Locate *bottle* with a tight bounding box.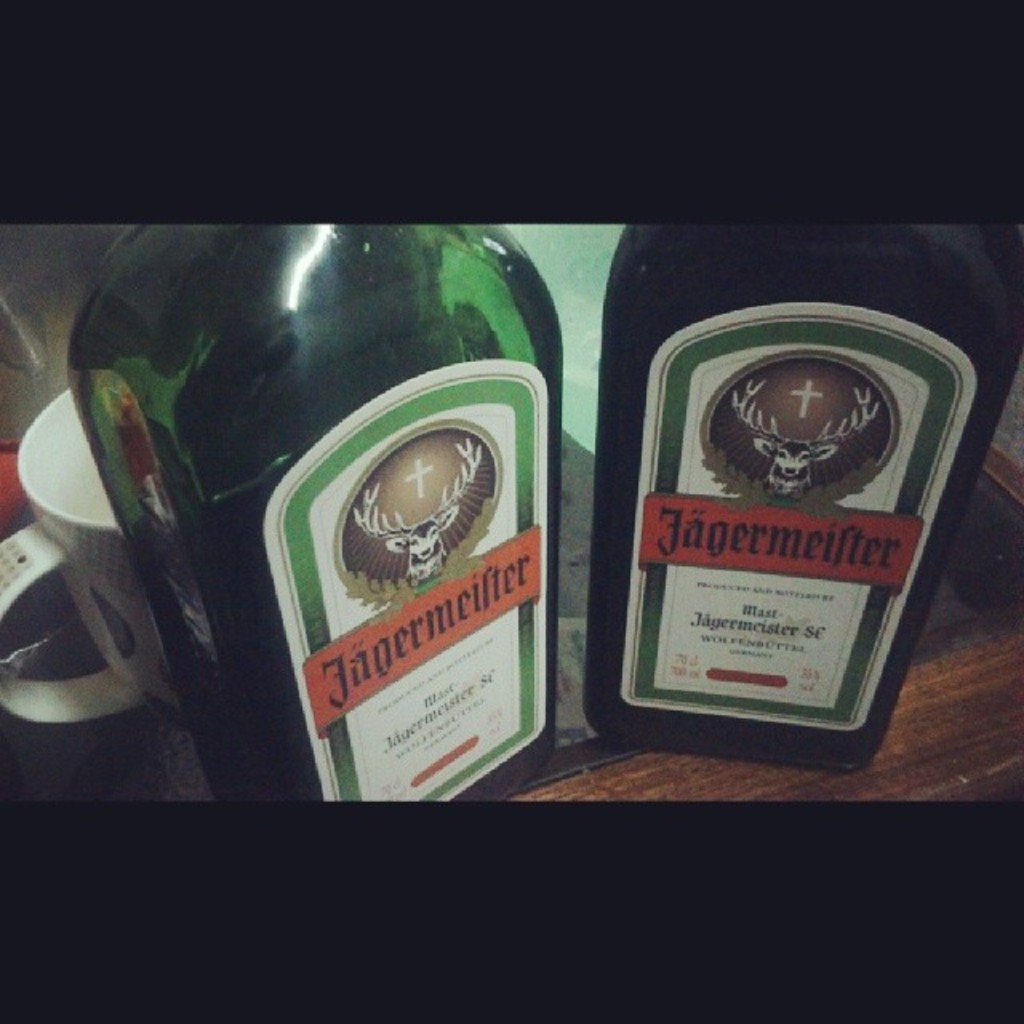
x1=595, y1=222, x2=1022, y2=778.
